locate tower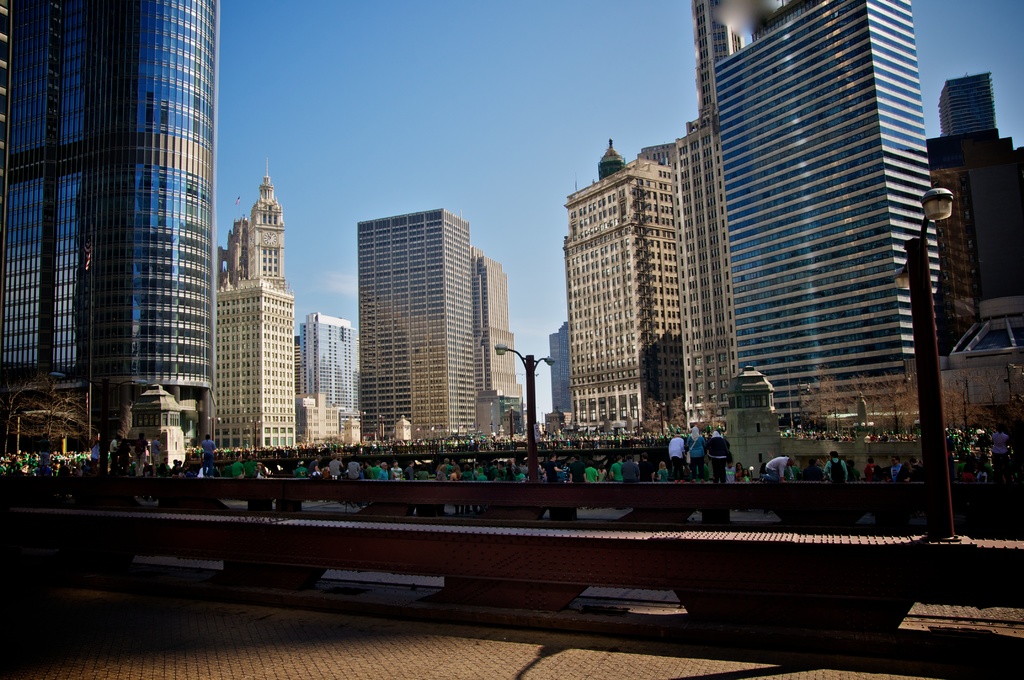
left=703, top=0, right=928, bottom=433
